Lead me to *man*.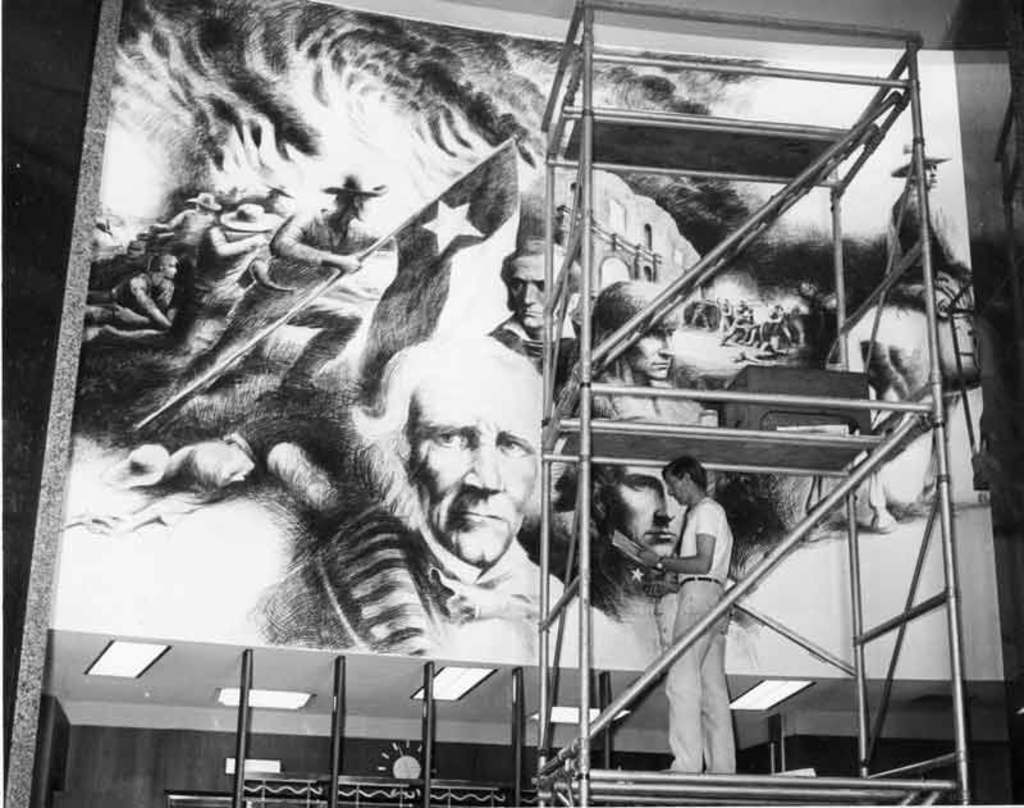
Lead to <region>640, 455, 737, 776</region>.
